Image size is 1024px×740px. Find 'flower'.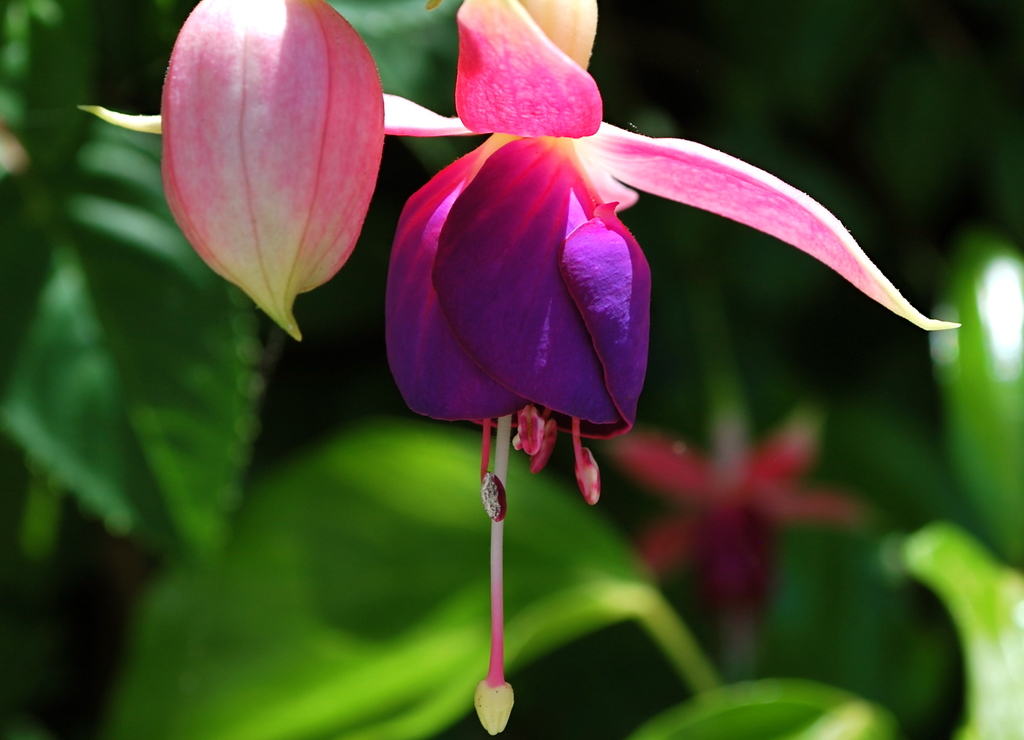
80:0:963:737.
